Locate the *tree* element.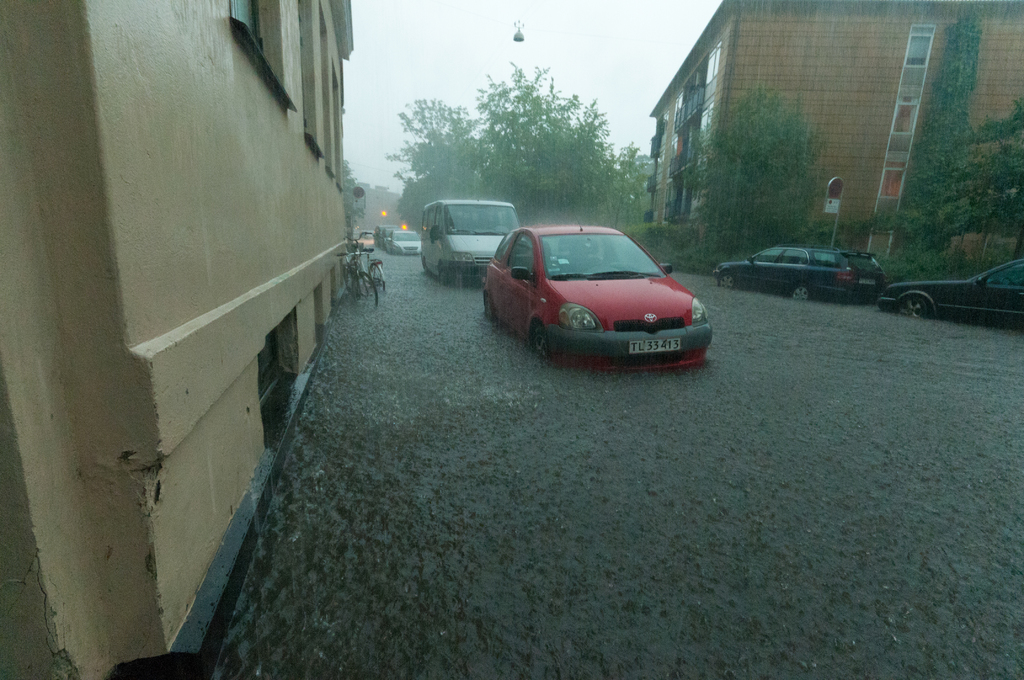
Element bbox: (left=342, top=161, right=357, bottom=232).
